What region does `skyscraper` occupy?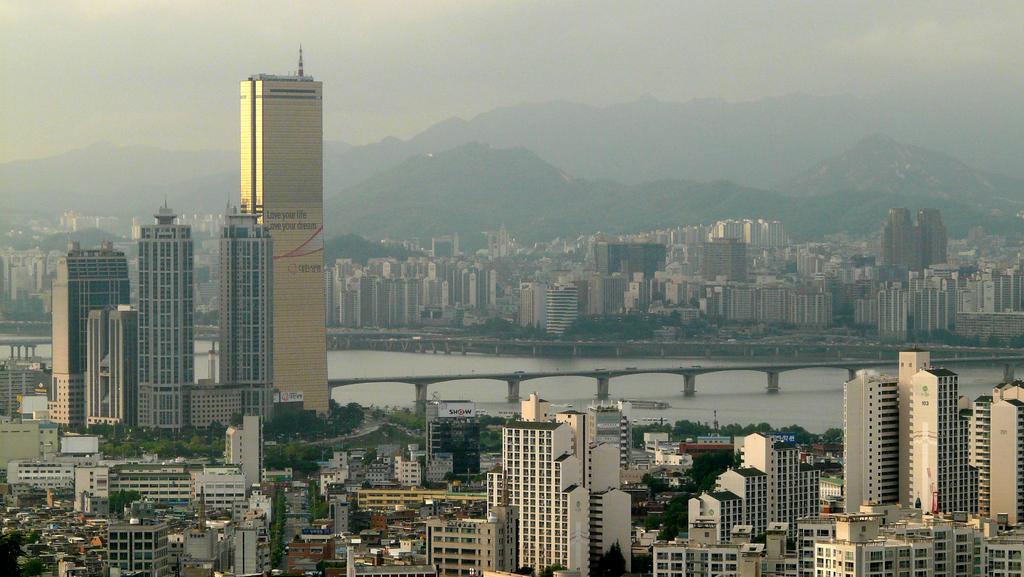
bbox=[102, 525, 180, 576].
